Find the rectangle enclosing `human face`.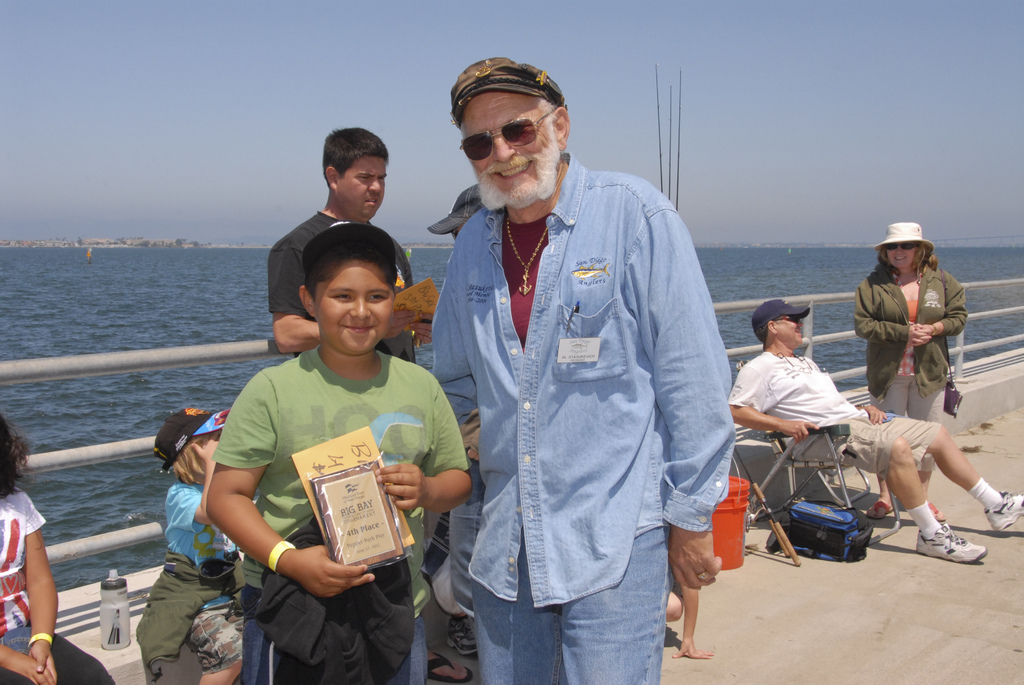
region(310, 257, 385, 352).
